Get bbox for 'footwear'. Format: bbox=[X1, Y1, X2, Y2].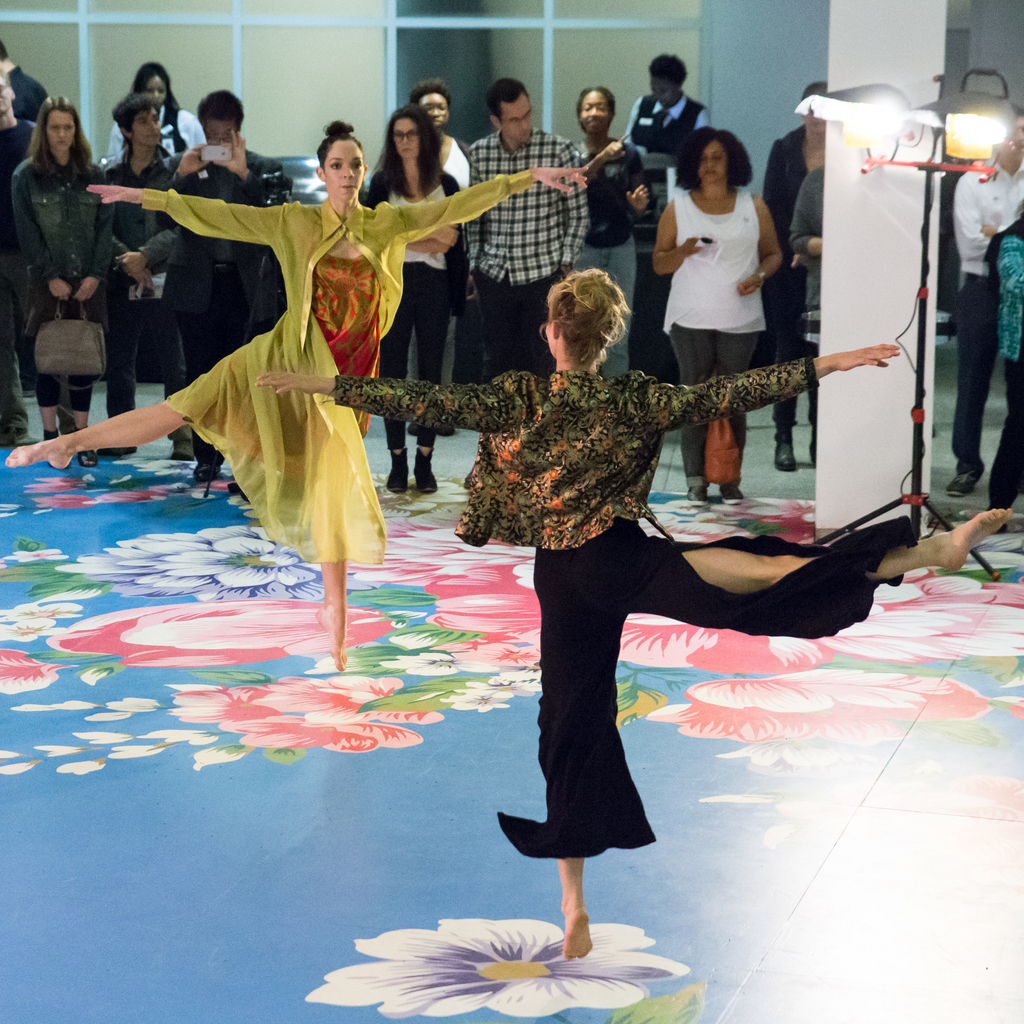
bbox=[769, 437, 800, 468].
